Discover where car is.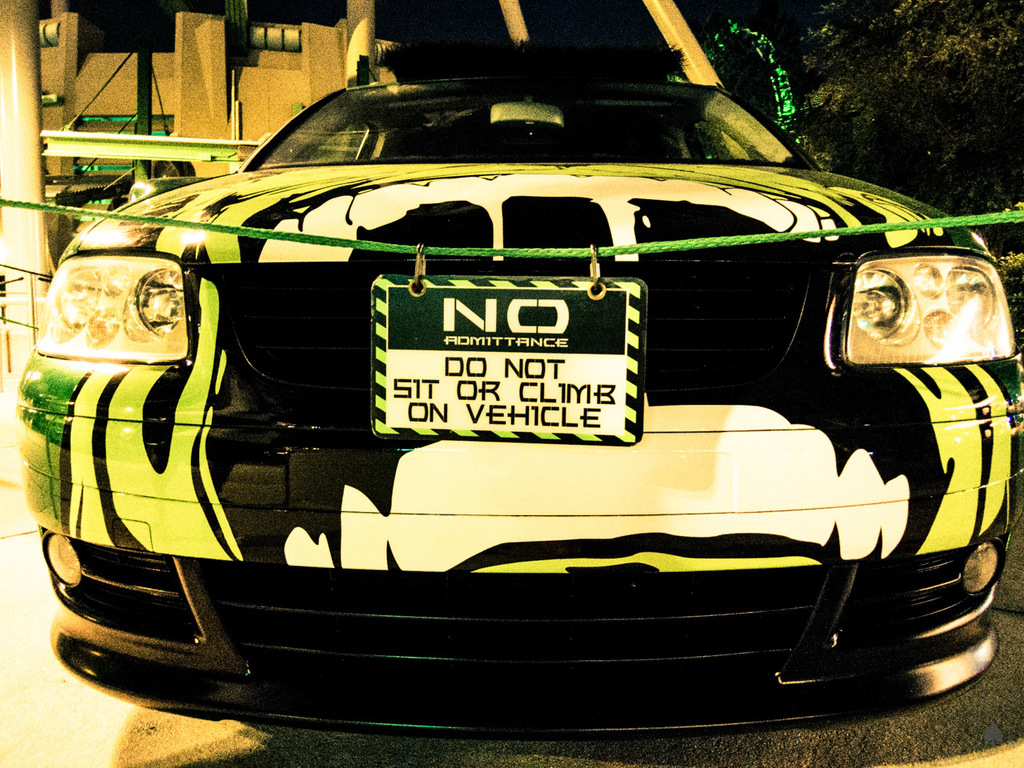
Discovered at [15,78,1023,744].
